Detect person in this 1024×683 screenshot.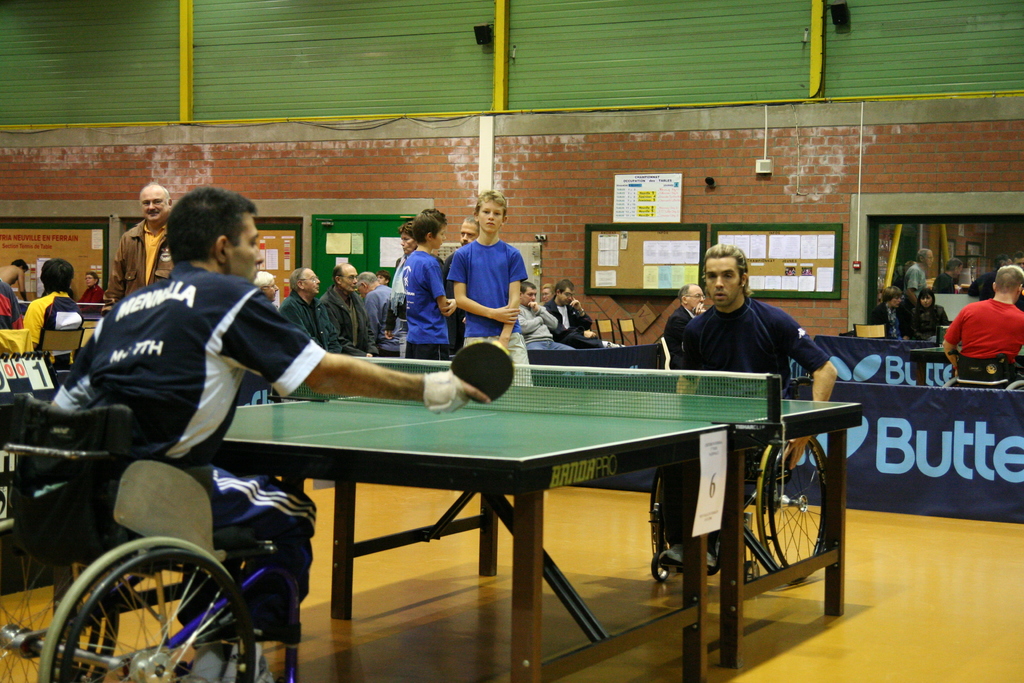
Detection: (22,258,86,349).
